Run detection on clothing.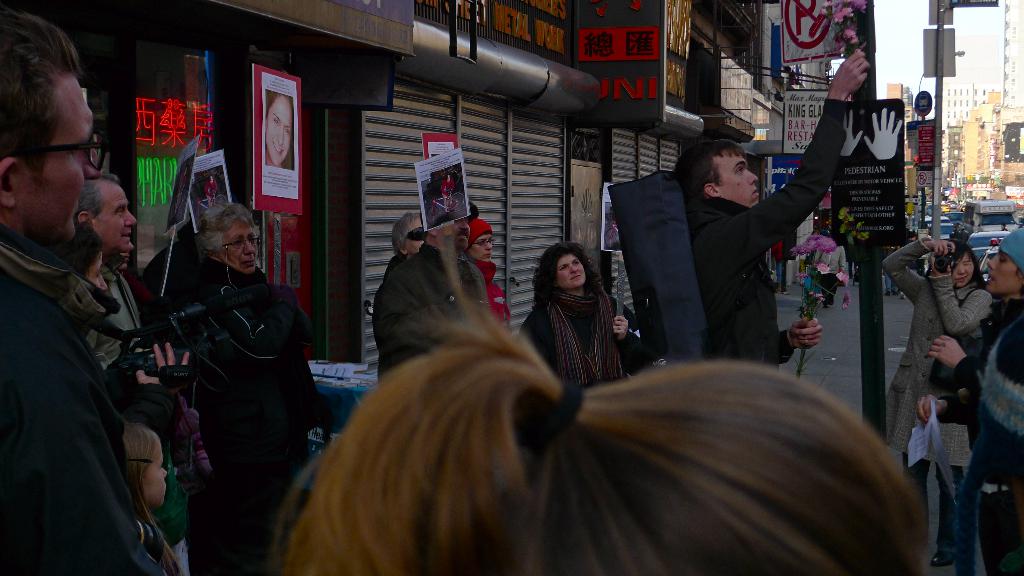
Result: <box>522,288,652,388</box>.
